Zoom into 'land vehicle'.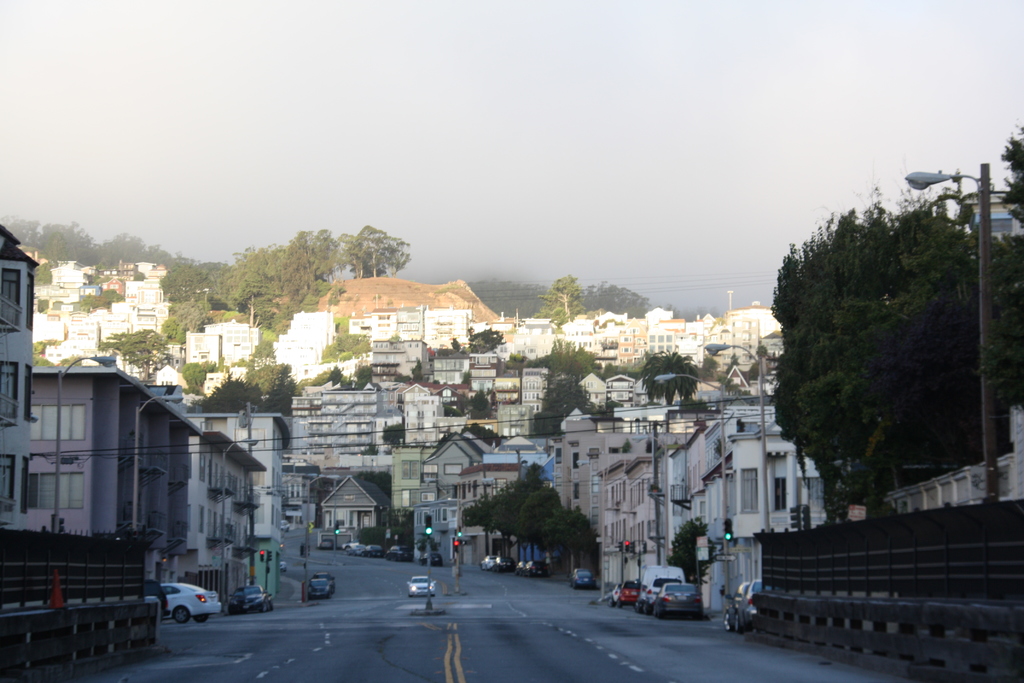
Zoom target: 262/588/275/610.
